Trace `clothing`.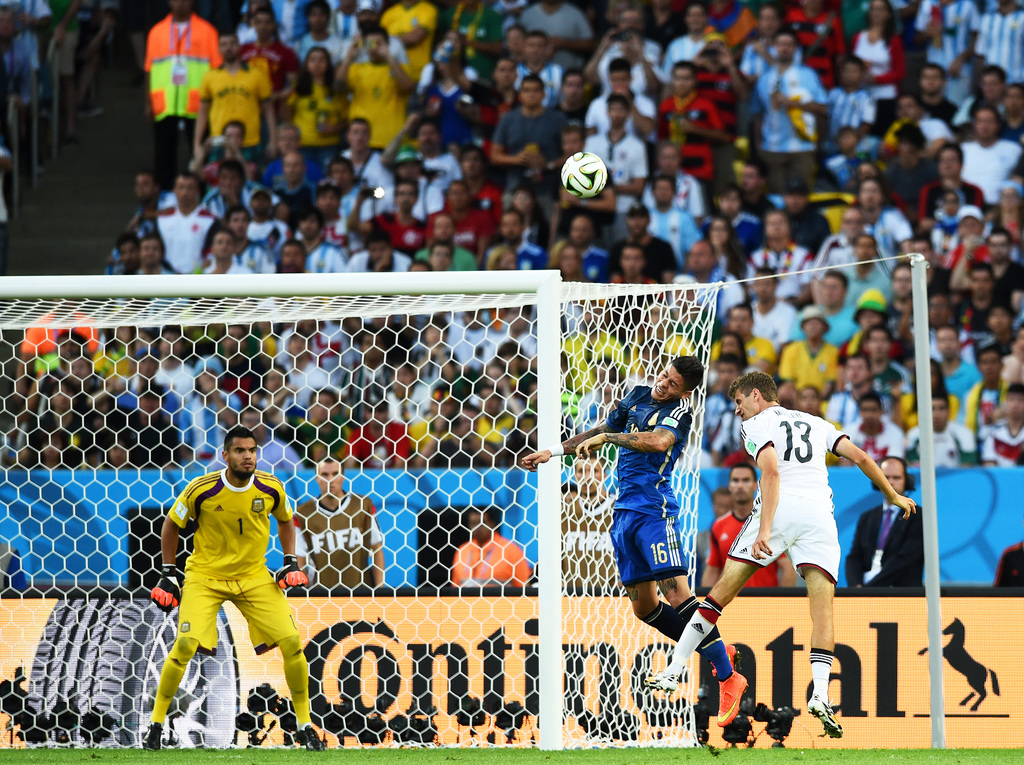
Traced to Rect(968, 378, 1012, 424).
